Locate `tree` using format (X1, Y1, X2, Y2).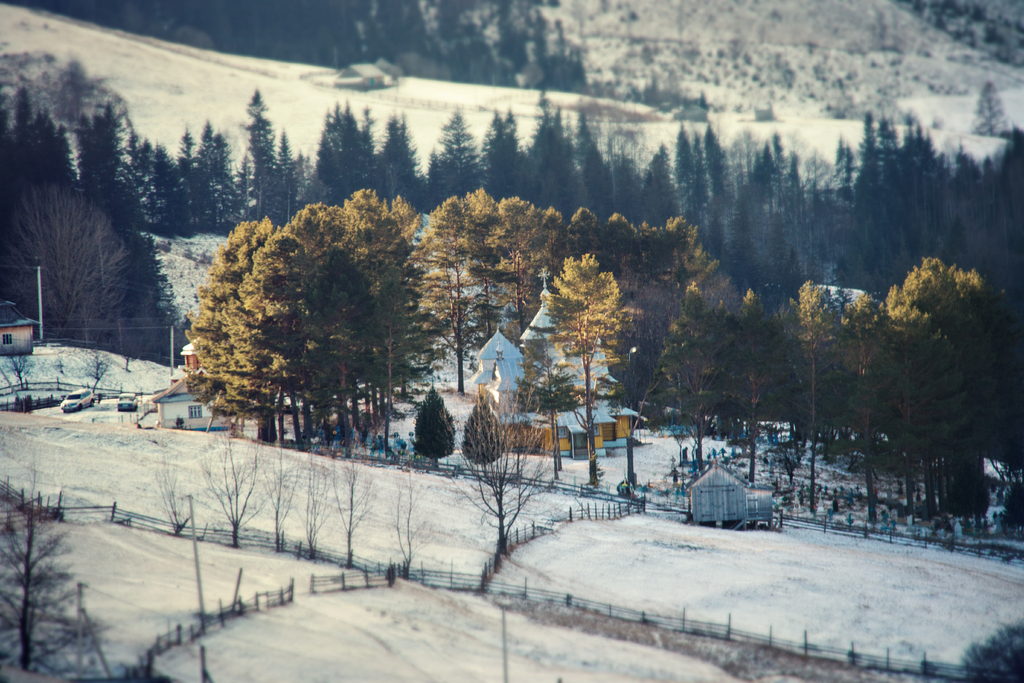
(460, 395, 511, 475).
